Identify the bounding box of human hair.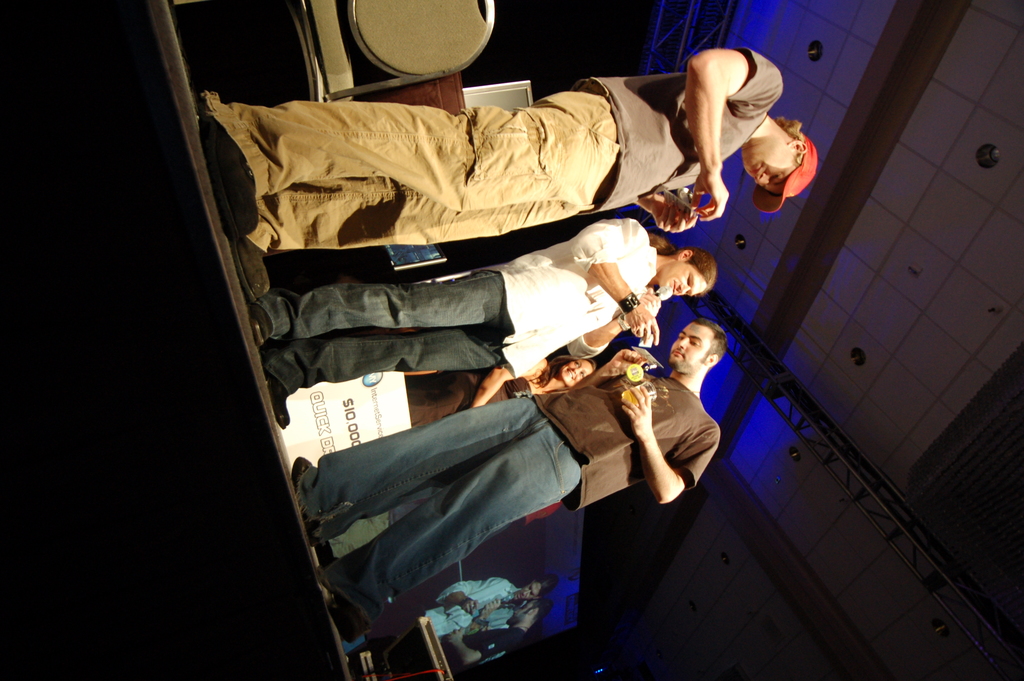
l=680, t=316, r=735, b=360.
